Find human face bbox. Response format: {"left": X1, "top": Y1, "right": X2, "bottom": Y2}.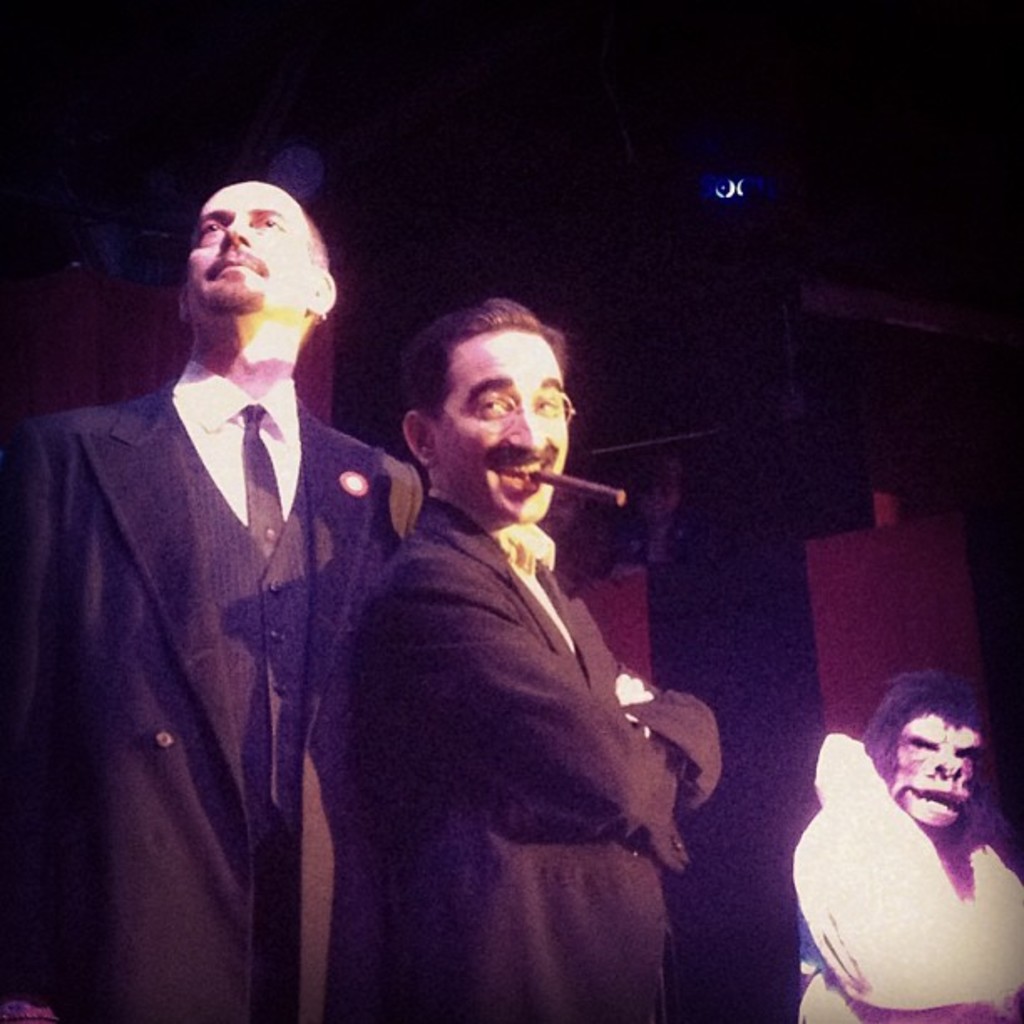
{"left": 420, "top": 330, "right": 579, "bottom": 524}.
